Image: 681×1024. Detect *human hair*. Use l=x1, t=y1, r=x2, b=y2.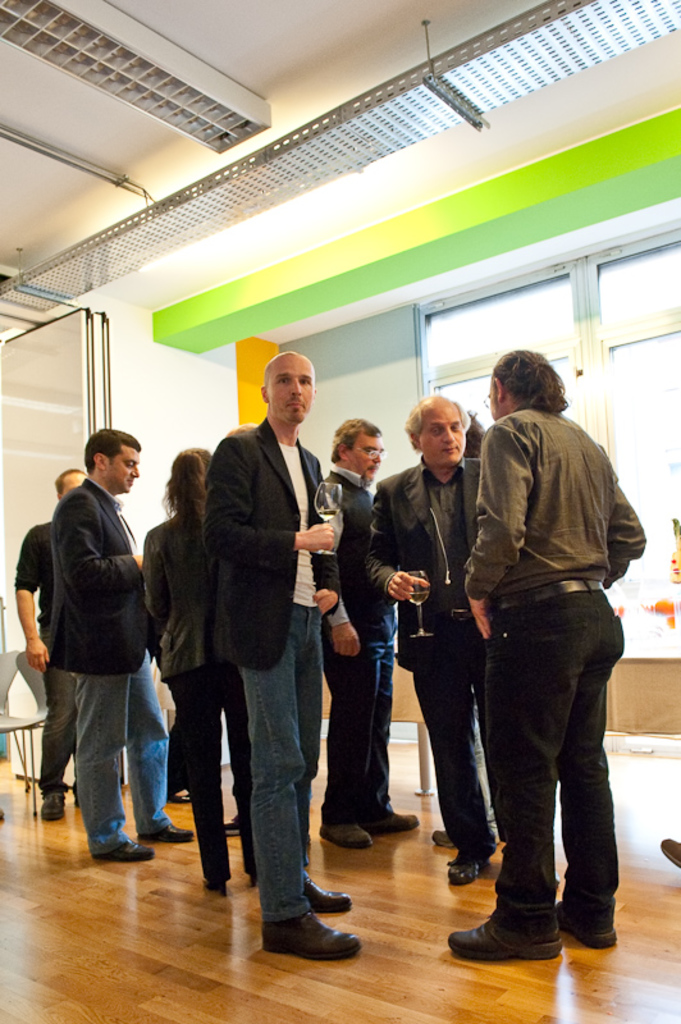
l=328, t=417, r=381, b=462.
